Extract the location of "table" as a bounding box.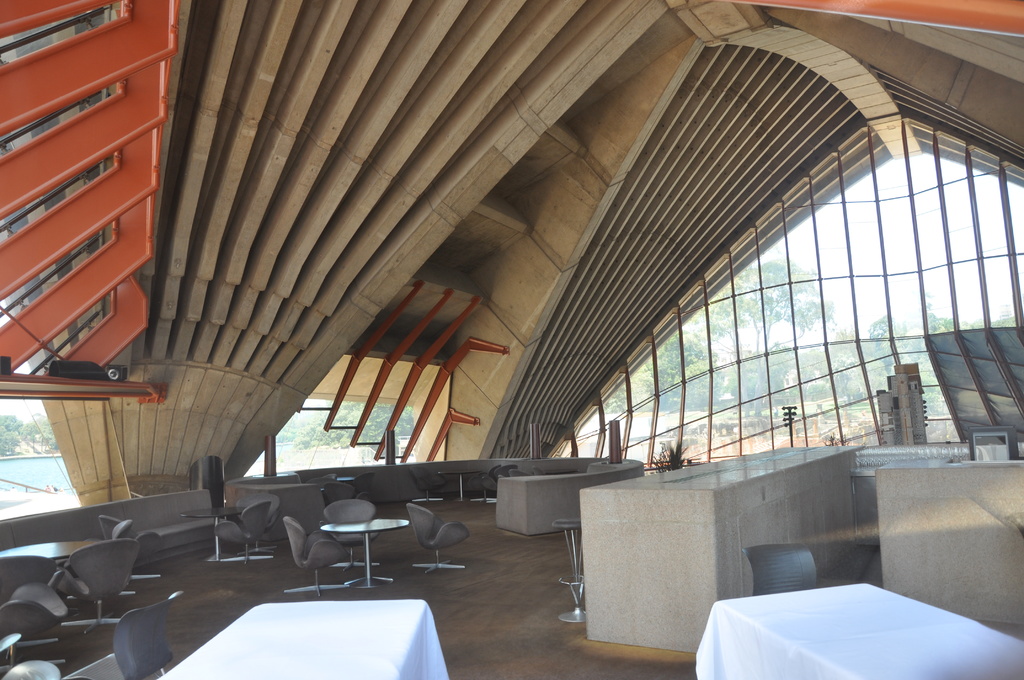
[left=691, top=585, right=986, bottom=679].
